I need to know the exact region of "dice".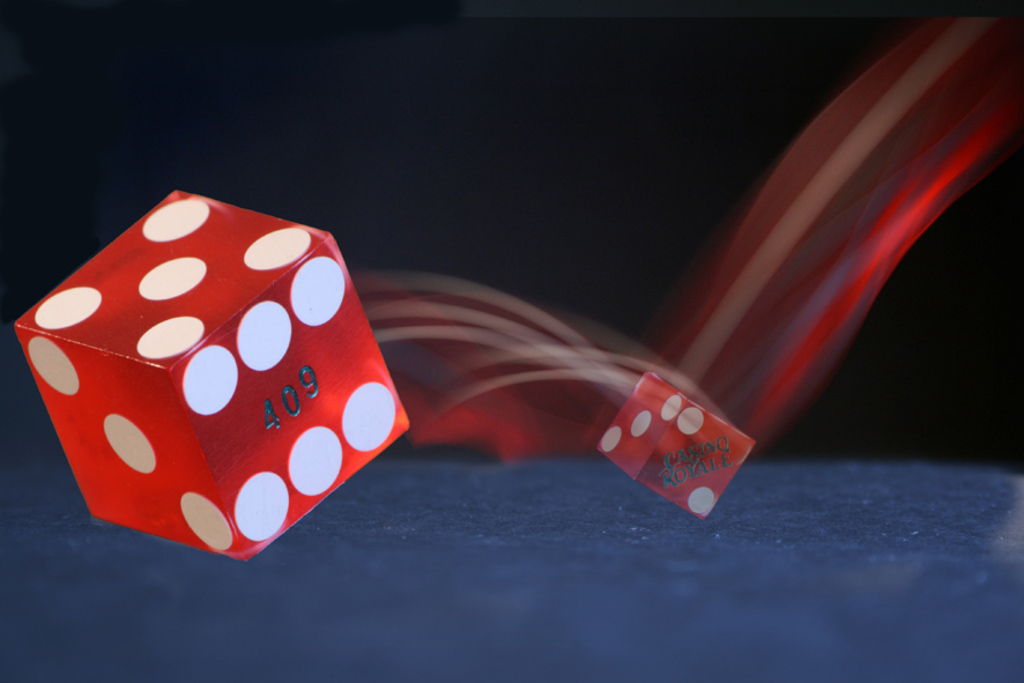
Region: l=602, t=374, r=759, b=518.
